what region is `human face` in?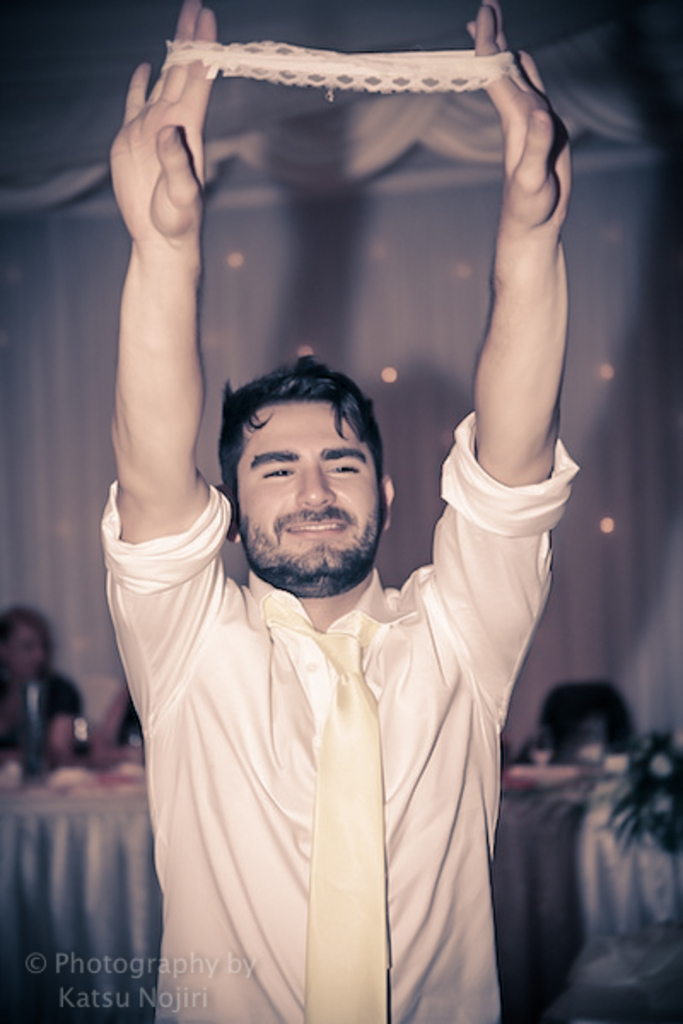
select_region(242, 396, 379, 601).
